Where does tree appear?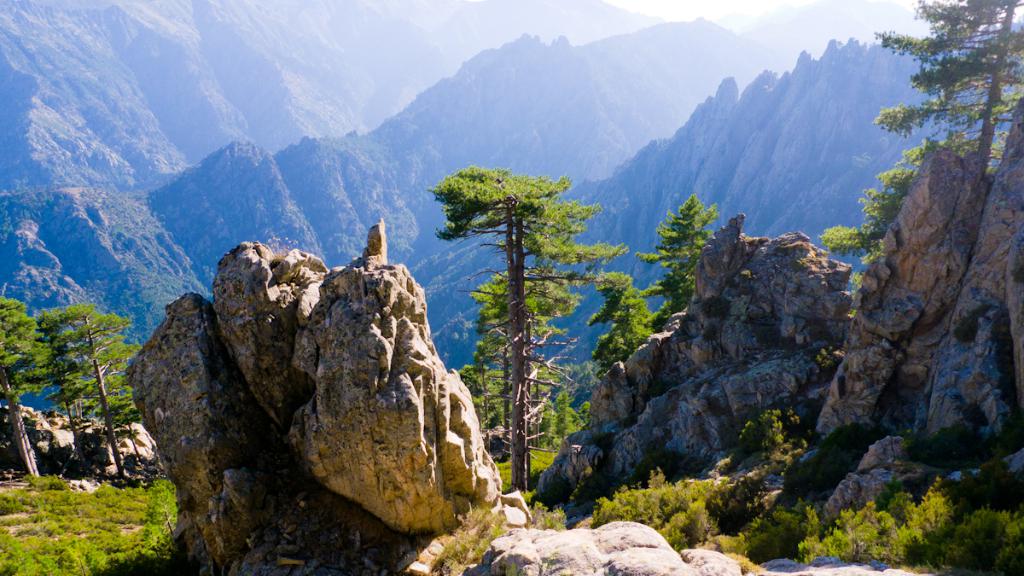
Appears at {"left": 809, "top": 0, "right": 1023, "bottom": 276}.
